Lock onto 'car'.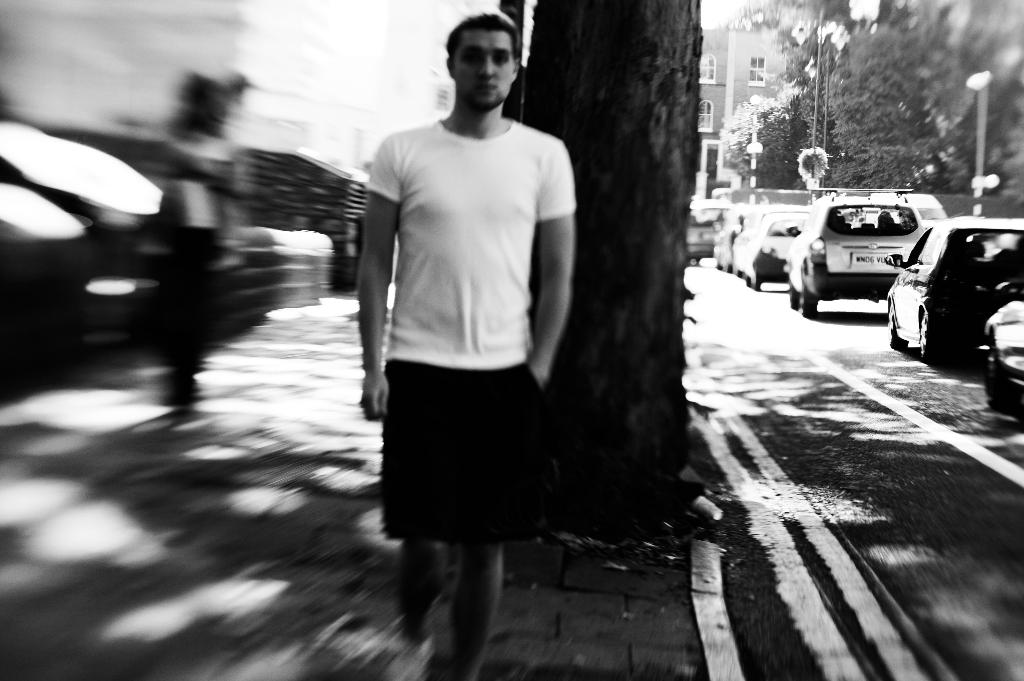
Locked: l=984, t=280, r=1023, b=412.
